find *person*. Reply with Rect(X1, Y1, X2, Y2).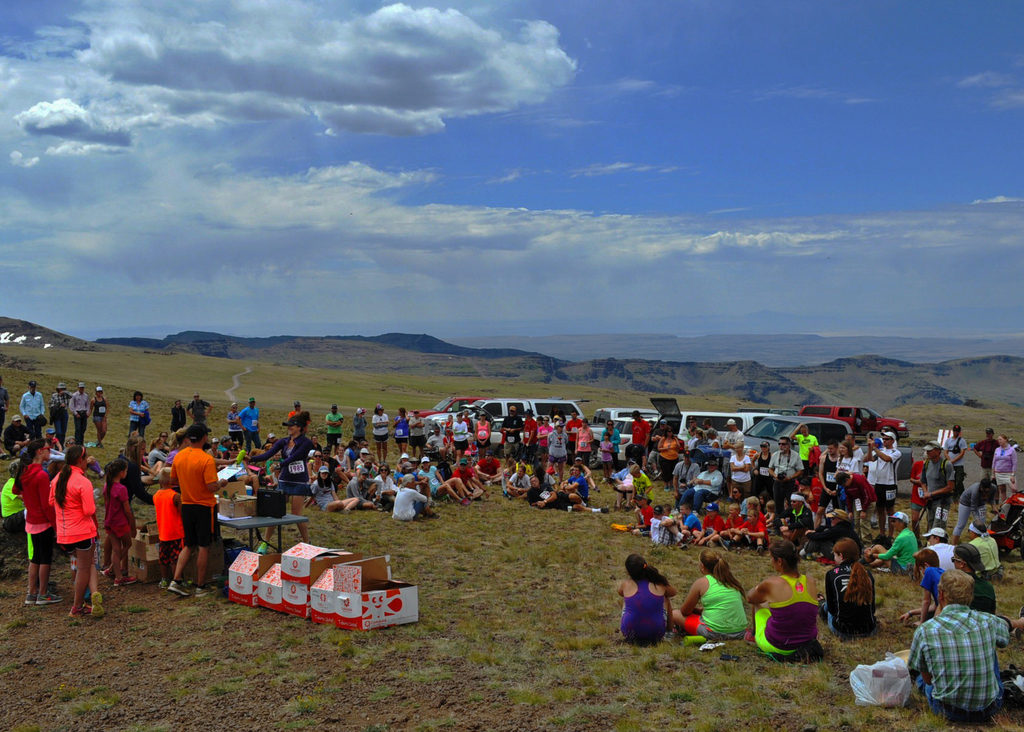
Rect(628, 405, 655, 449).
